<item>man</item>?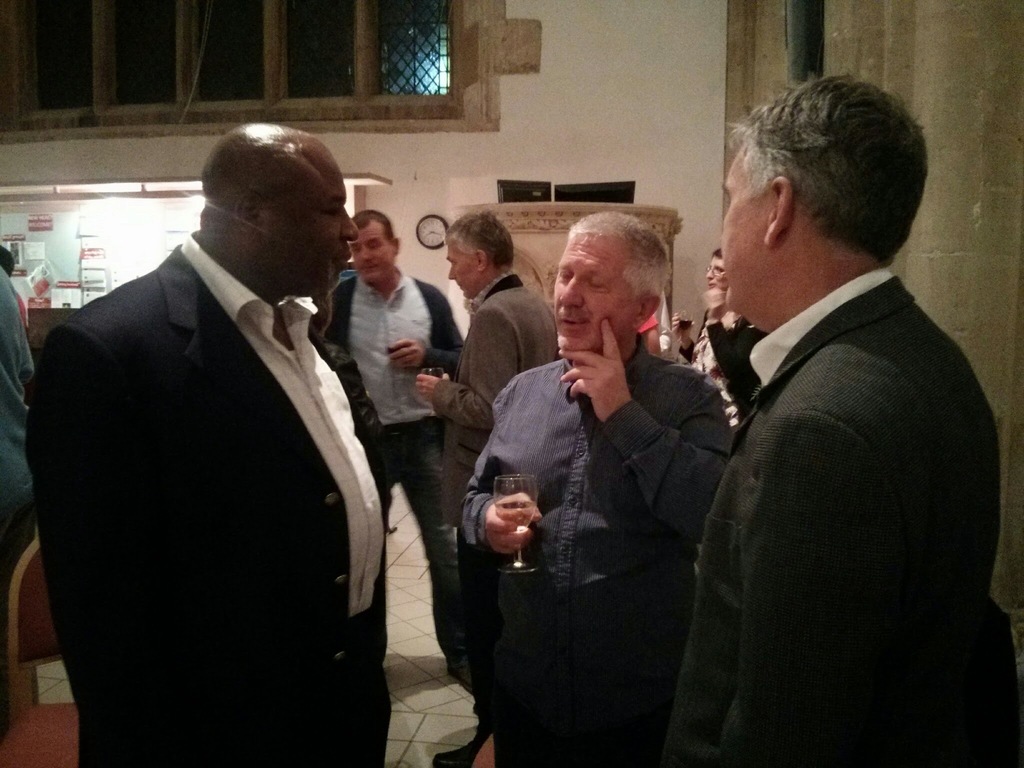
[646,60,1005,756]
